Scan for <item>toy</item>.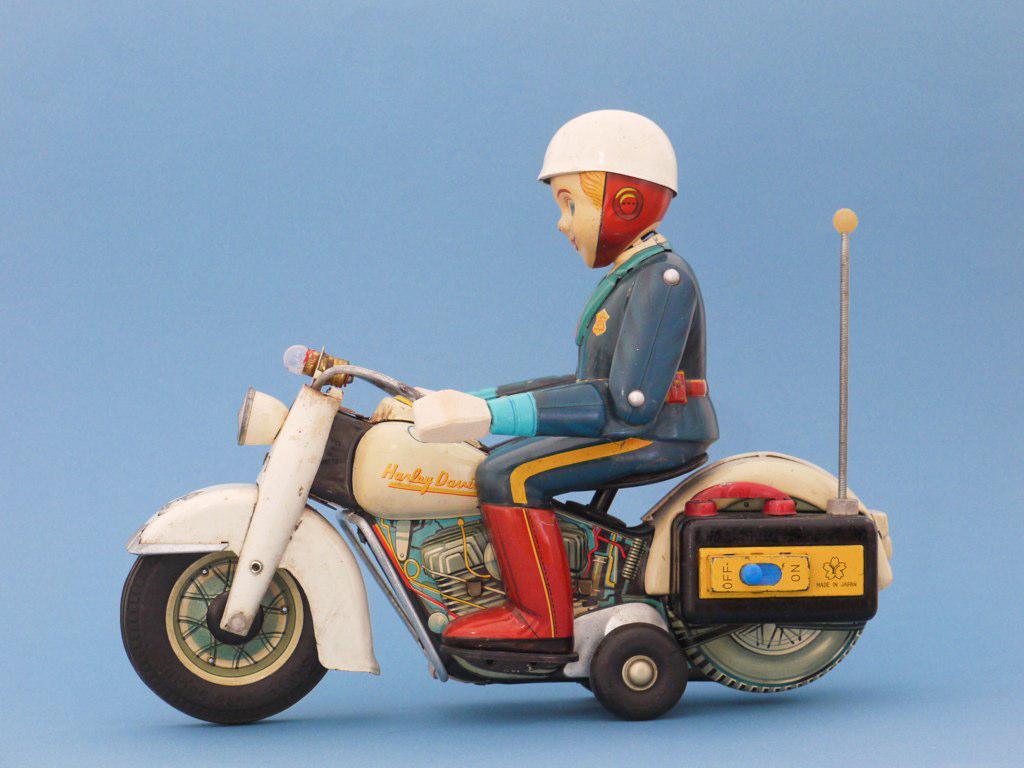
Scan result: Rect(112, 104, 897, 726).
